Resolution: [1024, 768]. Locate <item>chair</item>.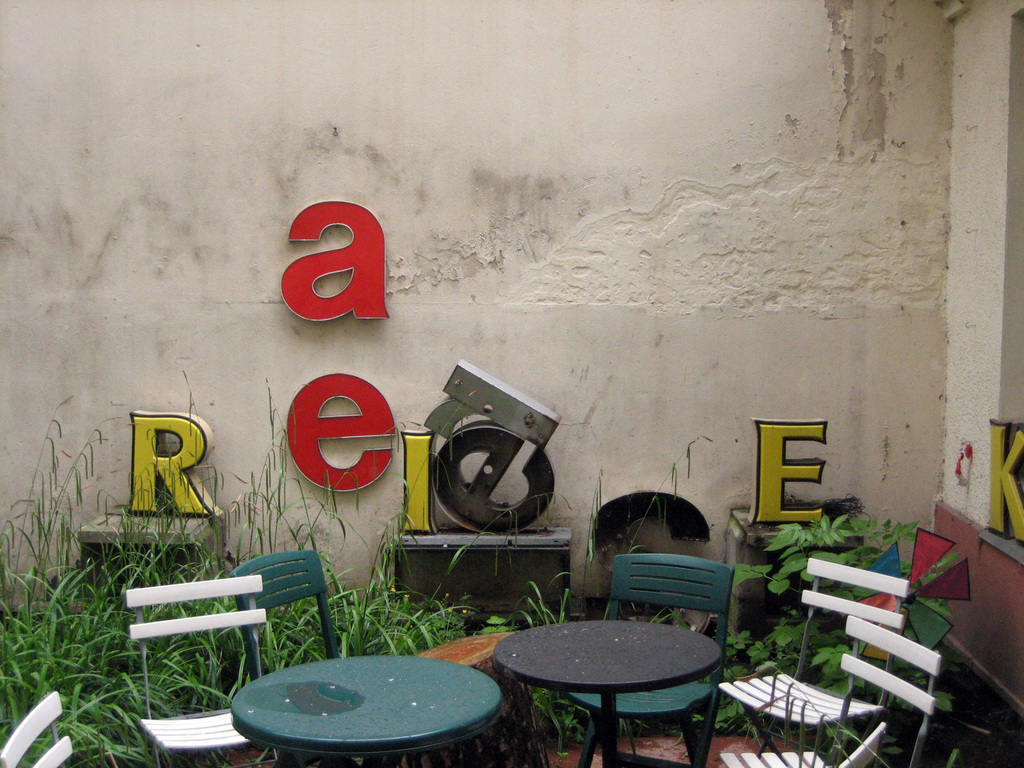
{"left": 230, "top": 548, "right": 417, "bottom": 767}.
